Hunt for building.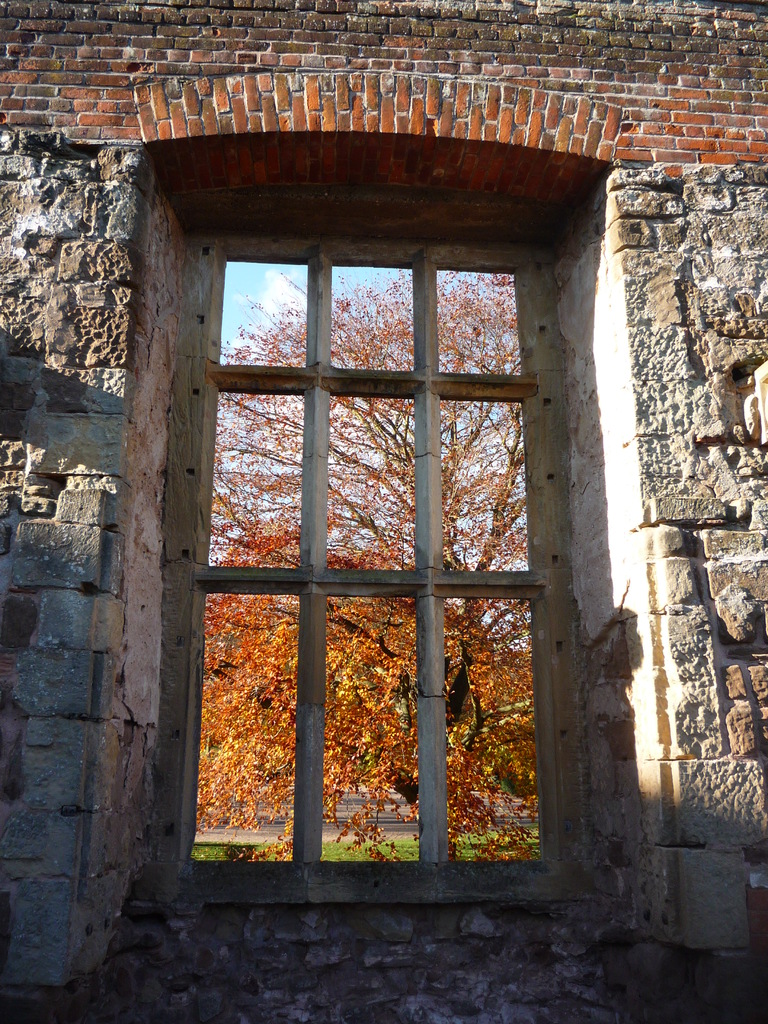
Hunted down at (left=0, top=0, right=767, bottom=1023).
